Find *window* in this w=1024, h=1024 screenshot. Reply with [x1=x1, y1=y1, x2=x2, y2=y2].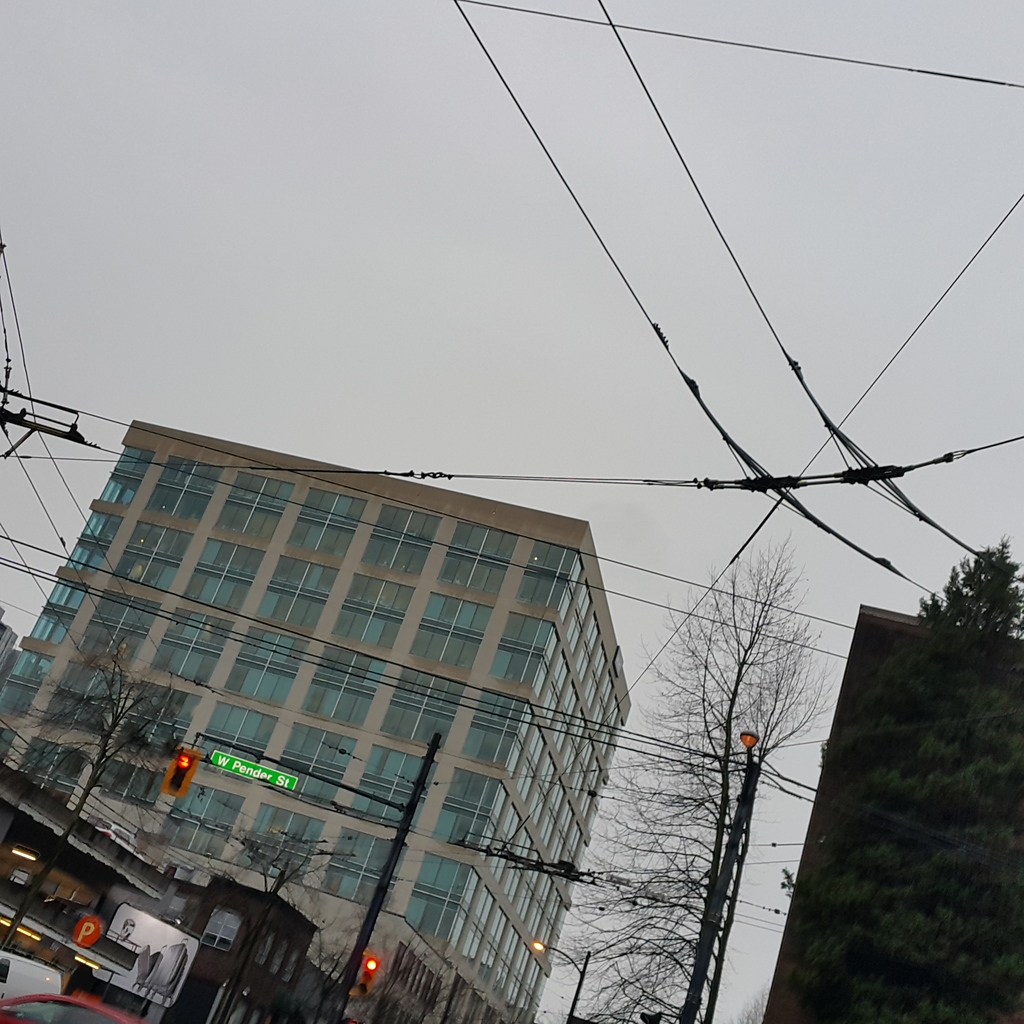
[x1=200, y1=905, x2=244, y2=950].
